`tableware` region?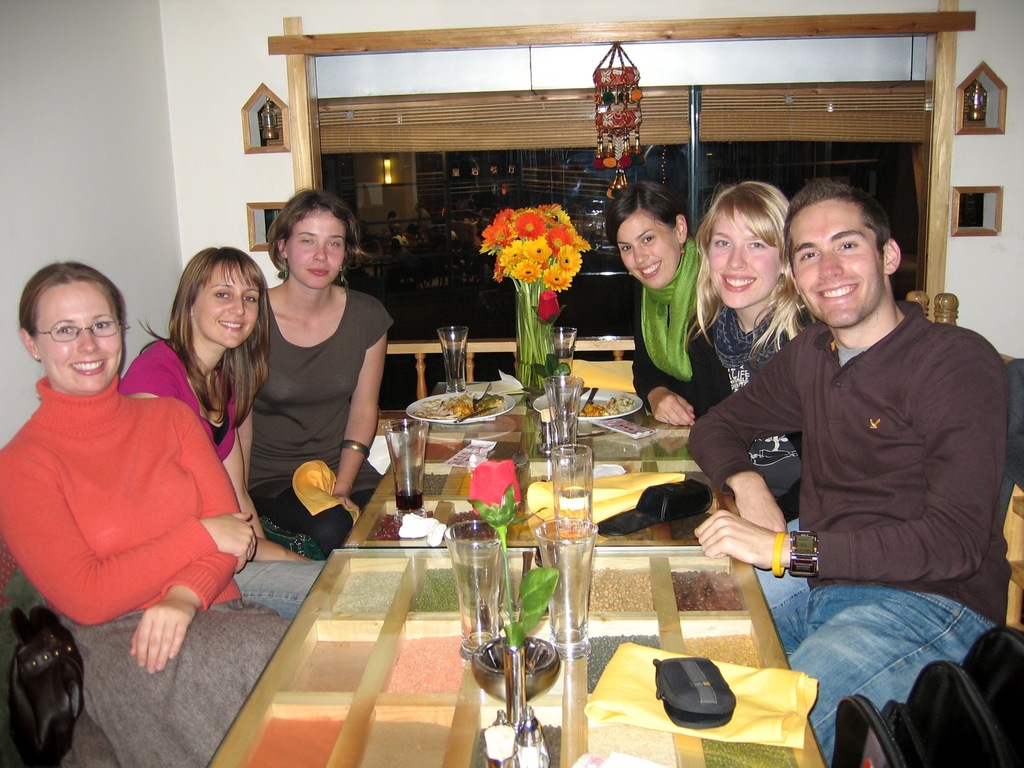
(left=435, top=323, right=472, bottom=393)
